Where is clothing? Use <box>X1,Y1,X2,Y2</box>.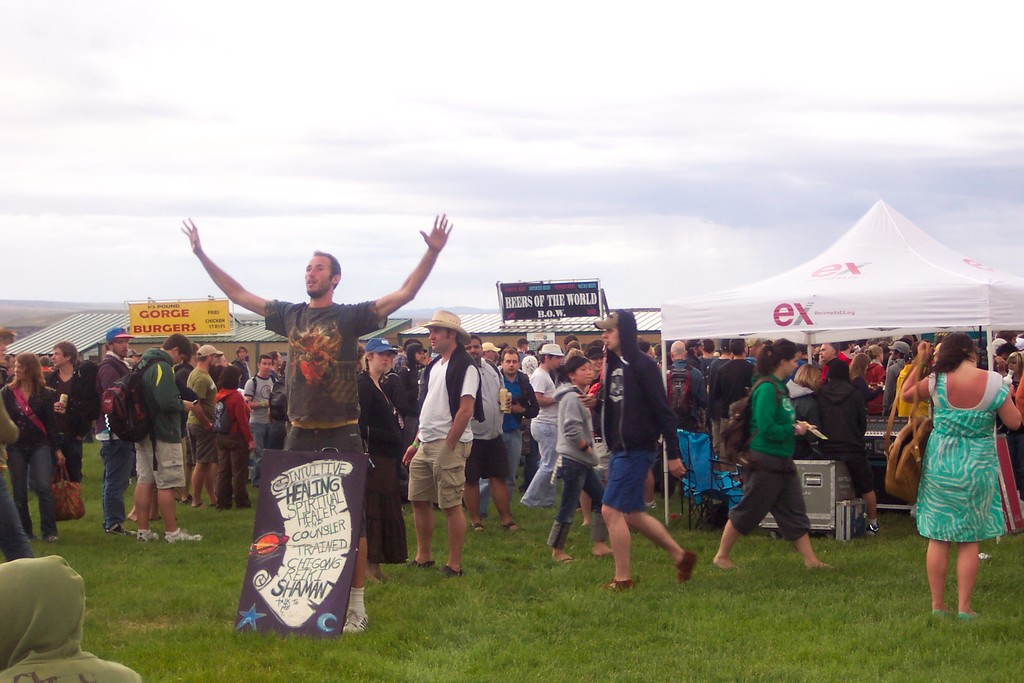
<box>136,343,187,441</box>.
